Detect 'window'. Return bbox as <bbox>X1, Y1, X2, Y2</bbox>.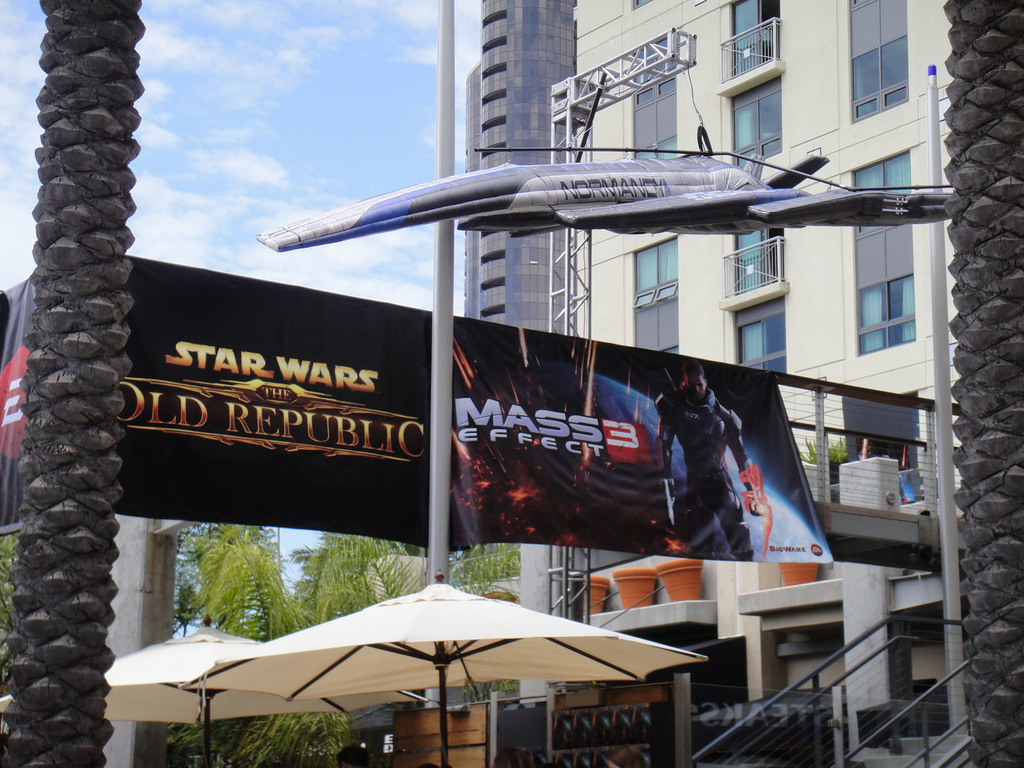
<bbox>732, 298, 784, 373</bbox>.
